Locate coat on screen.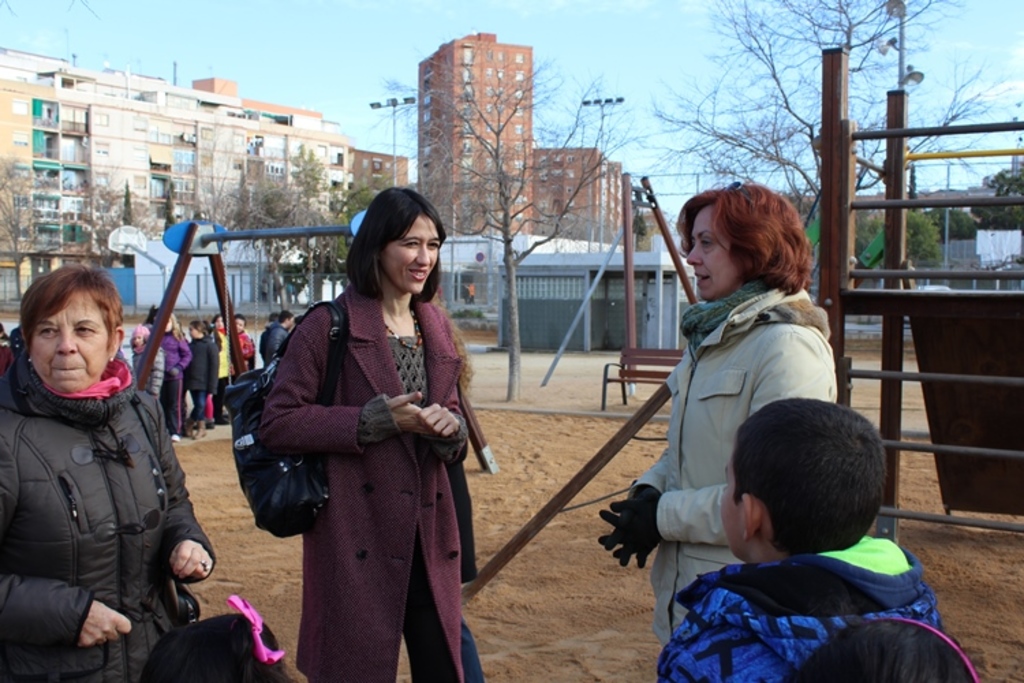
On screen at select_region(255, 220, 486, 675).
